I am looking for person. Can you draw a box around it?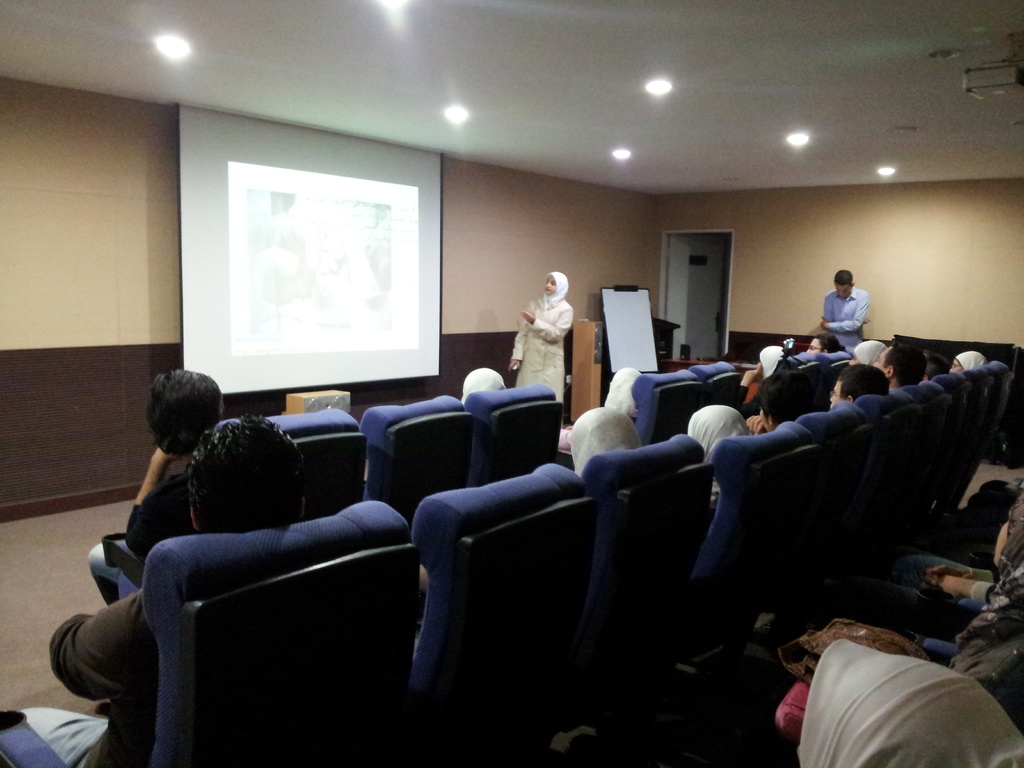
Sure, the bounding box is l=826, t=362, r=886, b=412.
